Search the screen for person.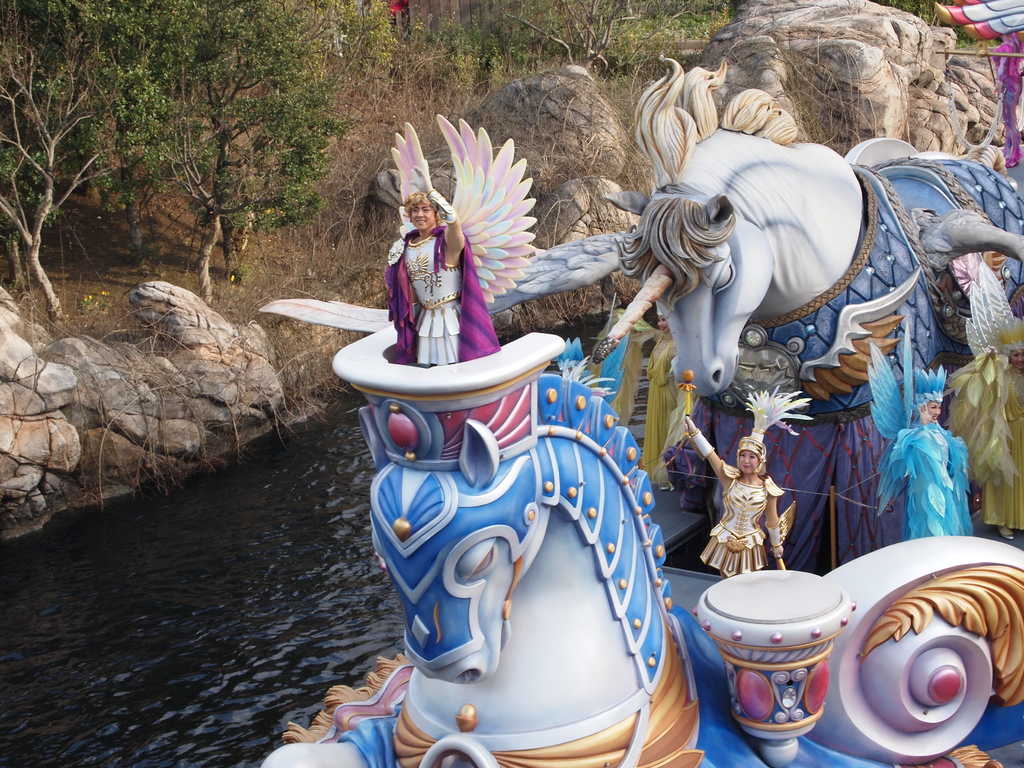
Found at bbox(709, 430, 799, 597).
